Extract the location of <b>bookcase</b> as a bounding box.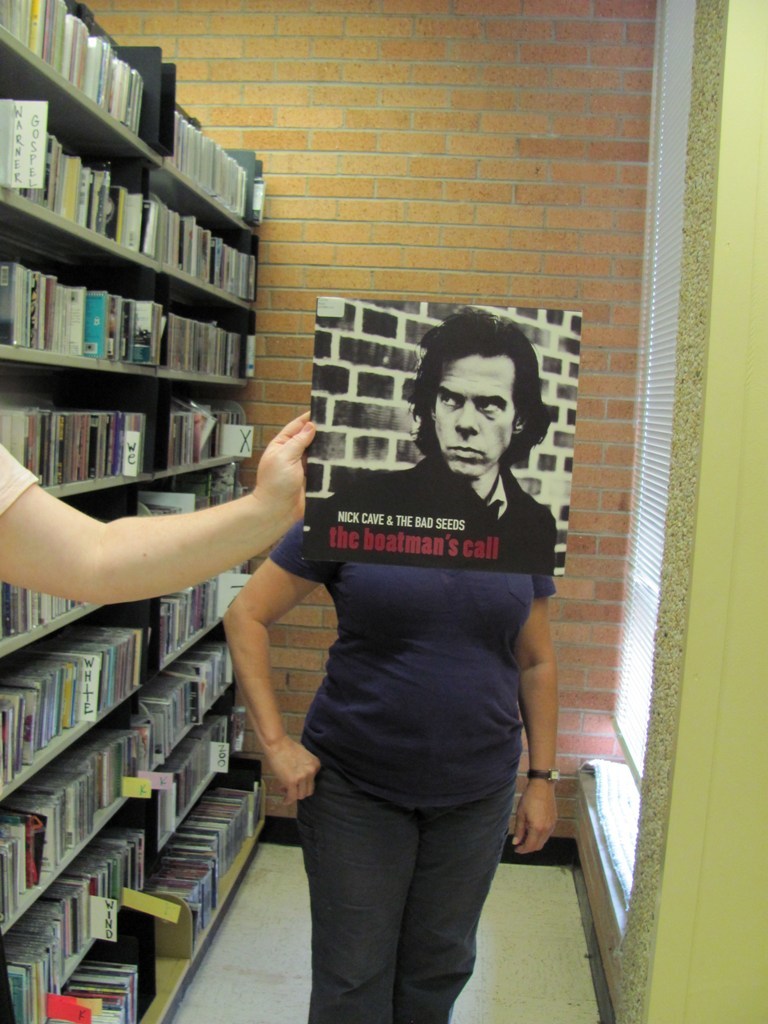
0,0,272,1023.
